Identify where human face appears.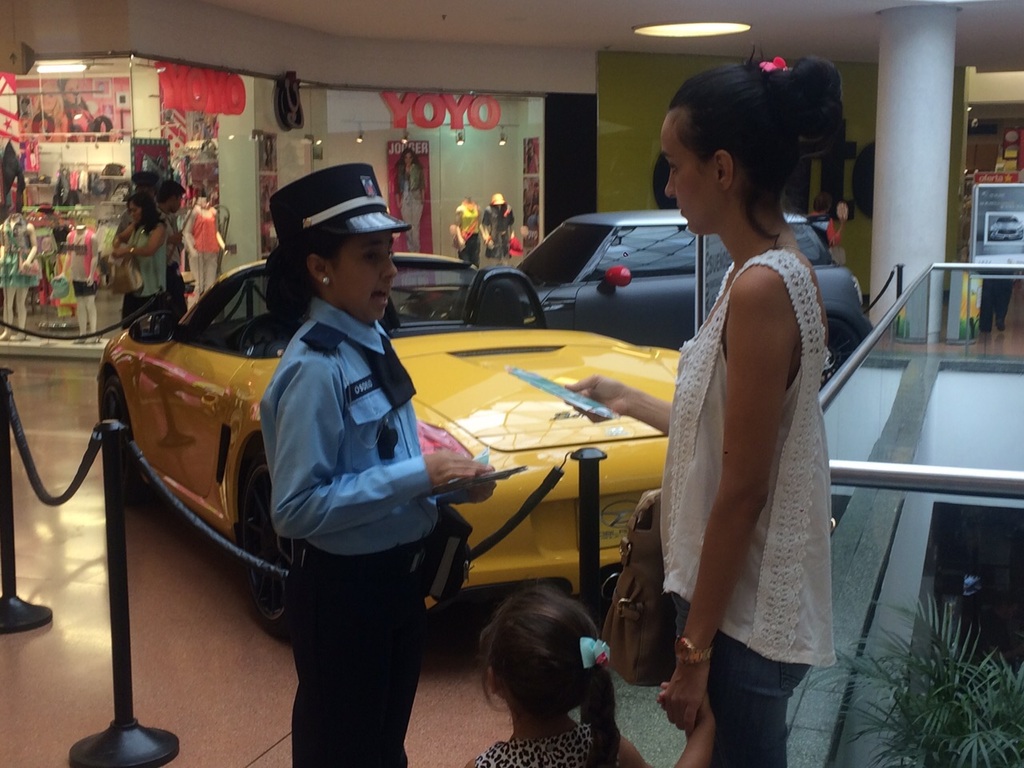
Appears at [left=324, top=230, right=396, bottom=321].
